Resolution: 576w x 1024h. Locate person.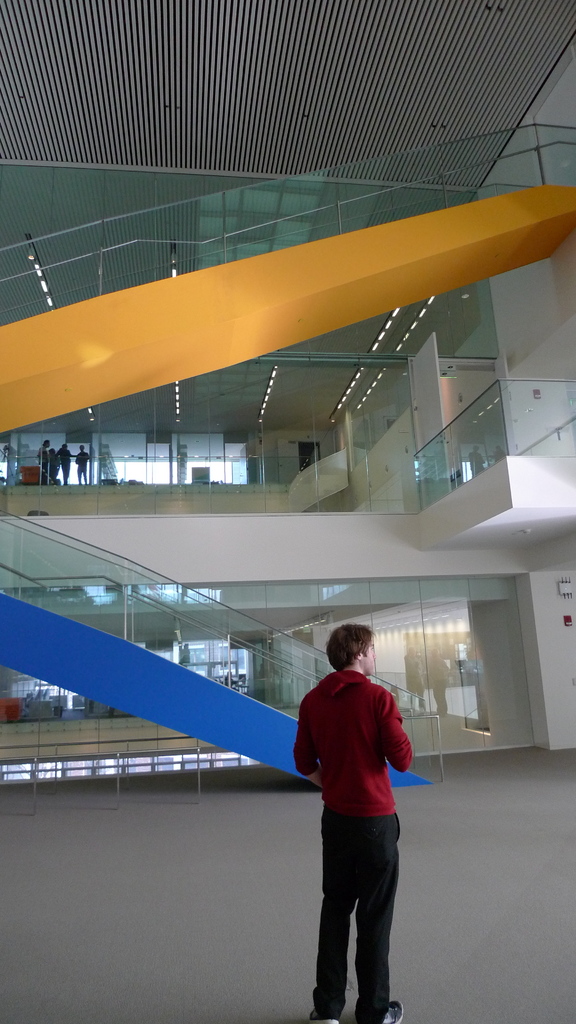
(x1=56, y1=445, x2=70, y2=481).
